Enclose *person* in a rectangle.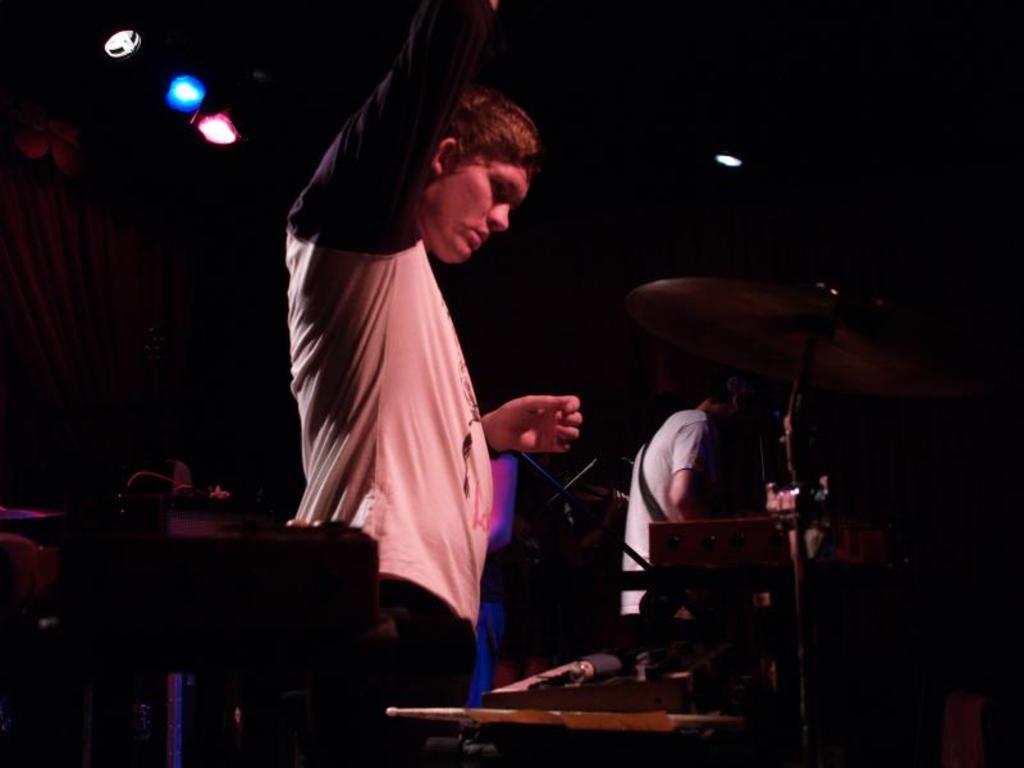
left=614, top=372, right=751, bottom=687.
